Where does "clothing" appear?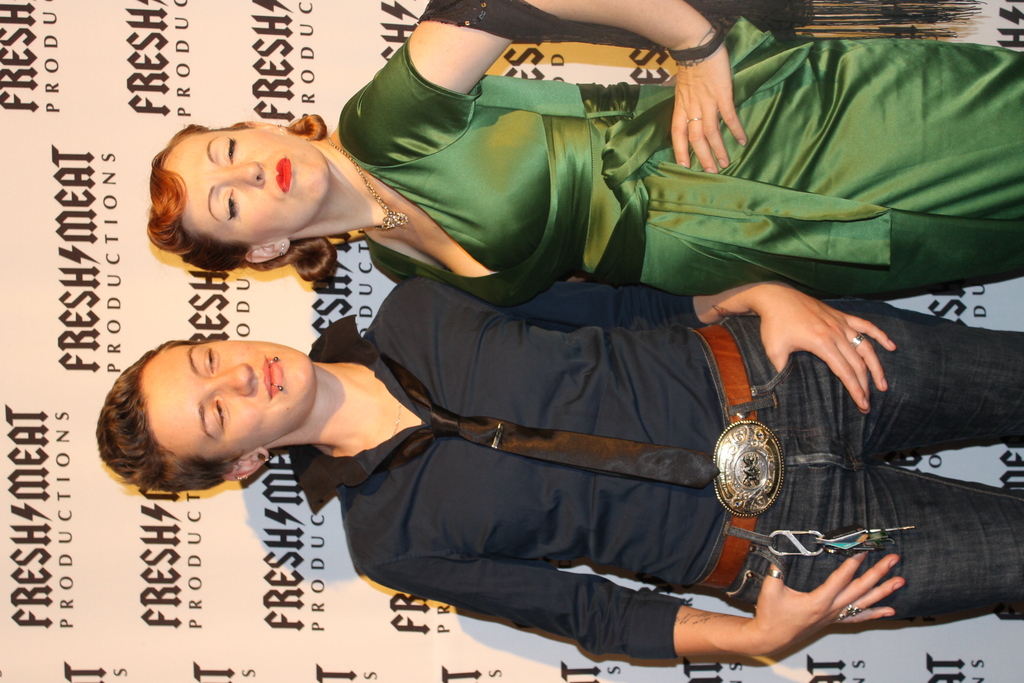
Appears at Rect(627, 16, 1023, 347).
